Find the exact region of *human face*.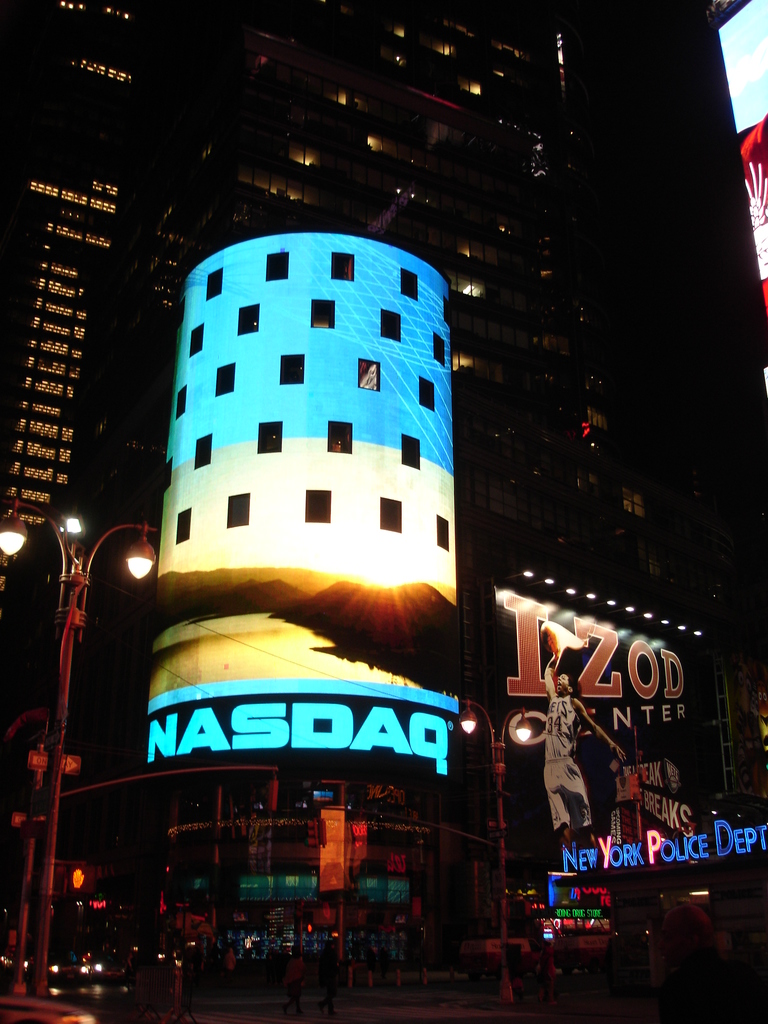
Exact region: x1=556 y1=676 x2=568 y2=694.
